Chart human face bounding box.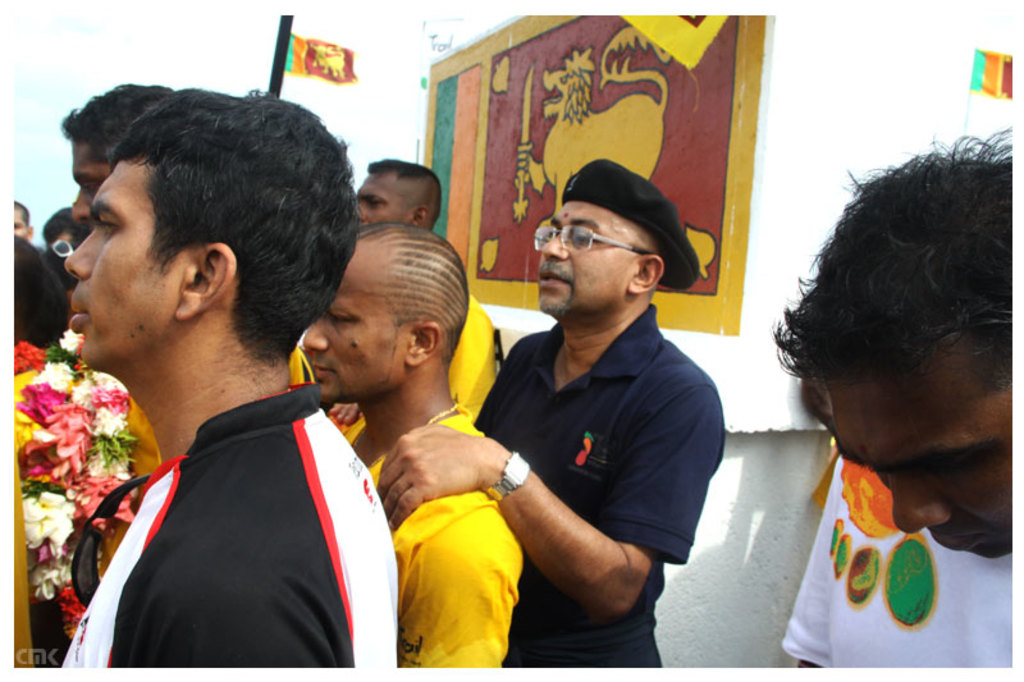
Charted: BBox(73, 142, 114, 220).
